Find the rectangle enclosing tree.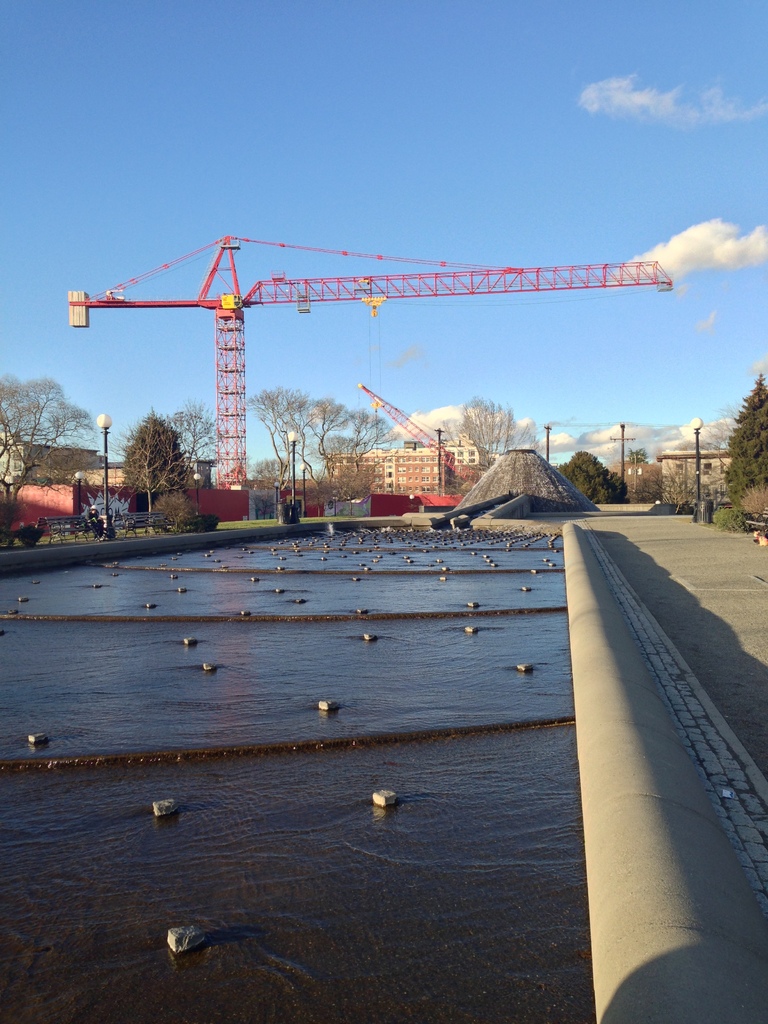
[554, 449, 625, 500].
